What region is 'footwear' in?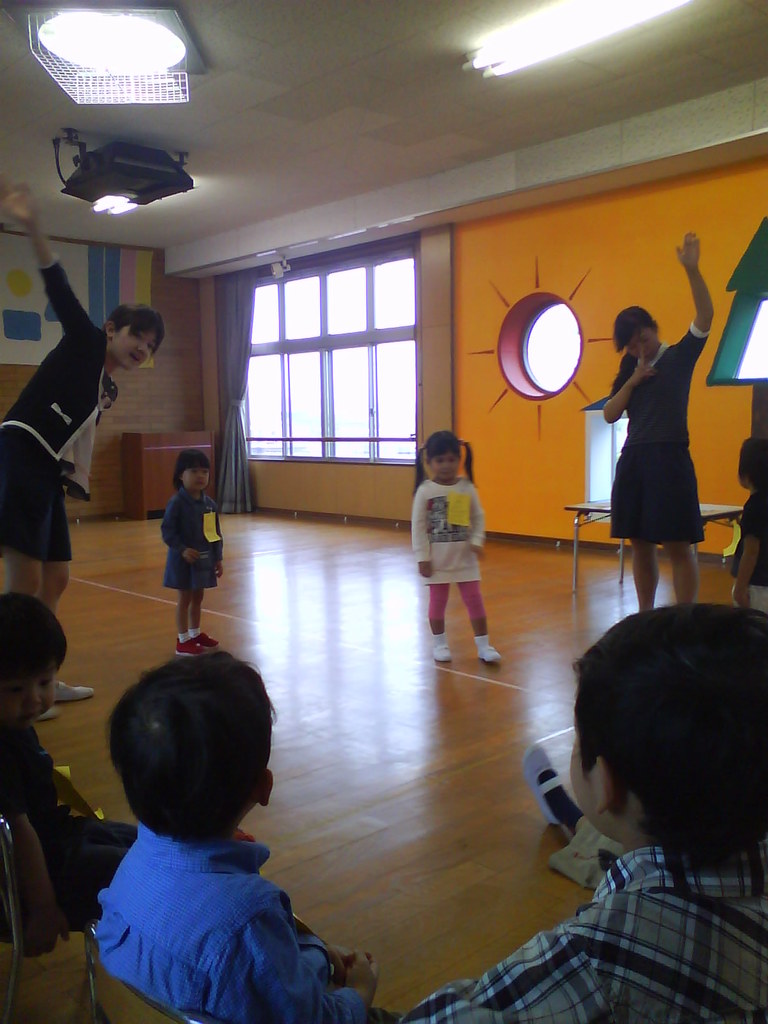
left=34, top=701, right=55, bottom=720.
